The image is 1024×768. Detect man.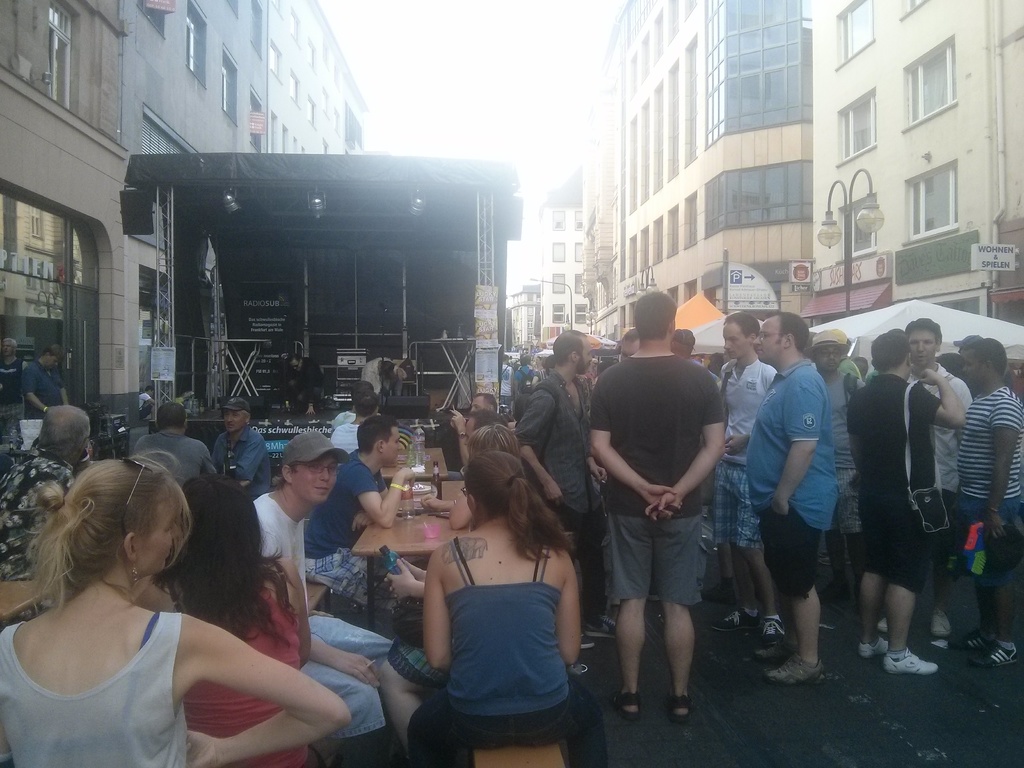
Detection: locate(499, 354, 514, 408).
